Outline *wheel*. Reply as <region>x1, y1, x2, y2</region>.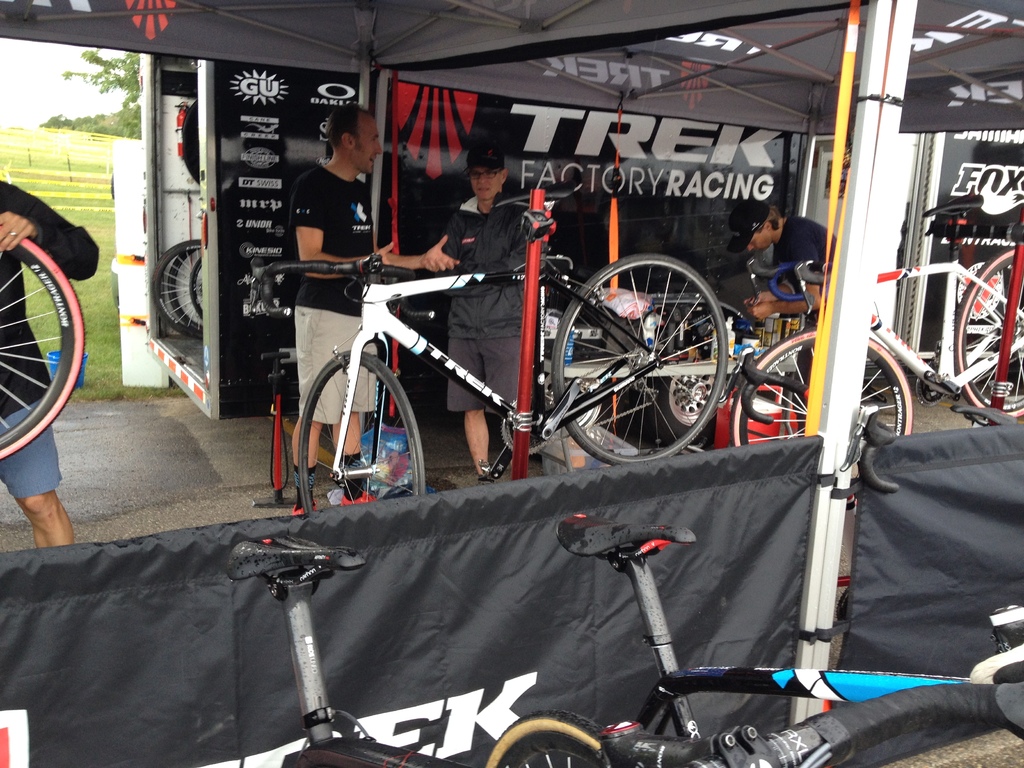
<region>0, 224, 86, 457</region>.
